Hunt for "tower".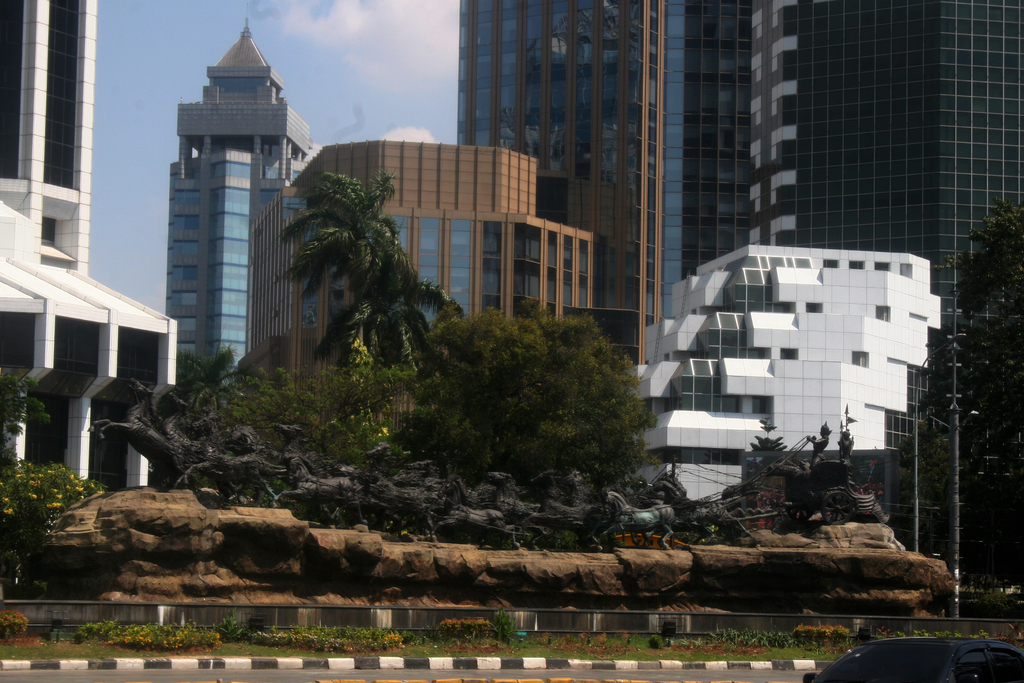
Hunted down at (left=164, top=19, right=311, bottom=383).
